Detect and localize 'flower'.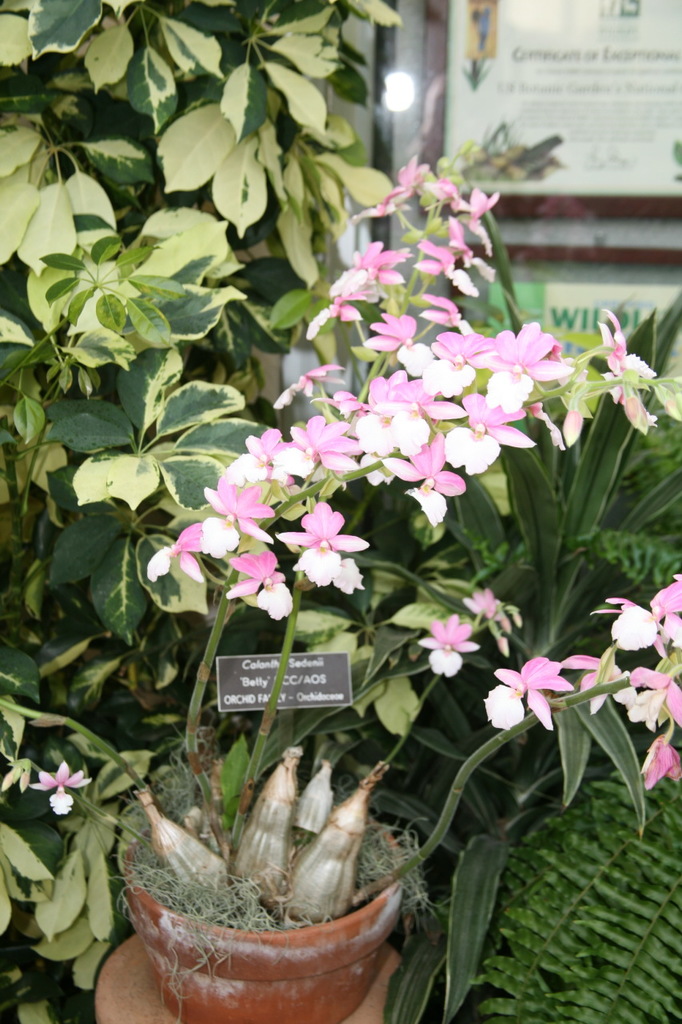
Localized at 26/760/90/814.
